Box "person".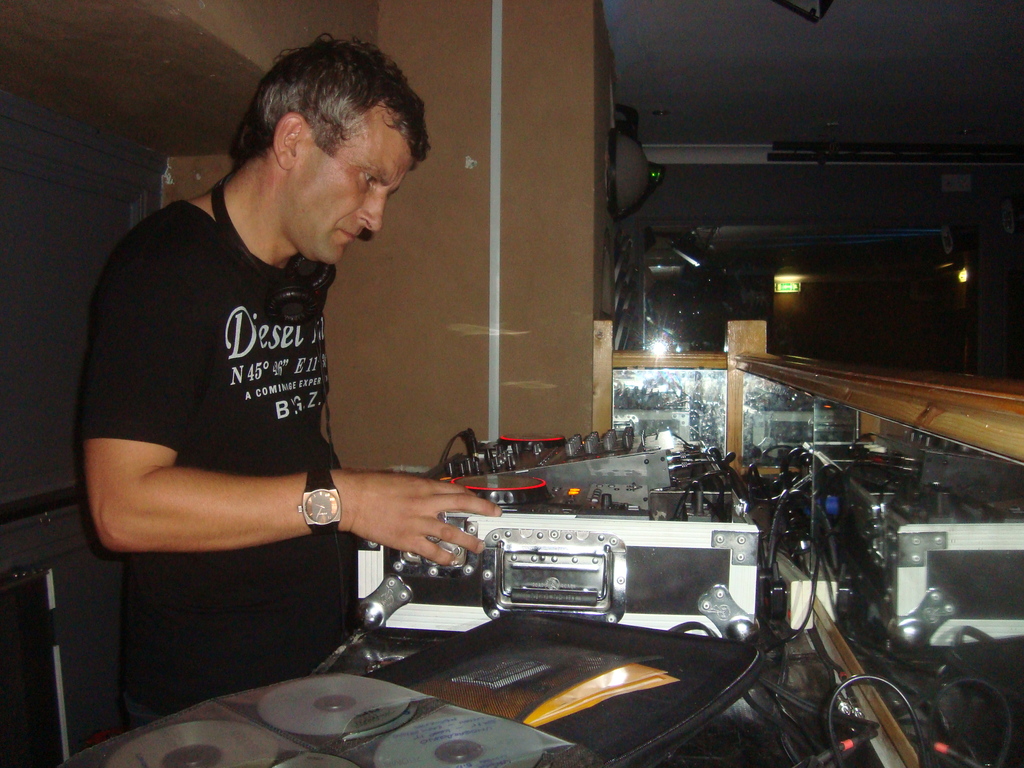
89/44/496/739.
